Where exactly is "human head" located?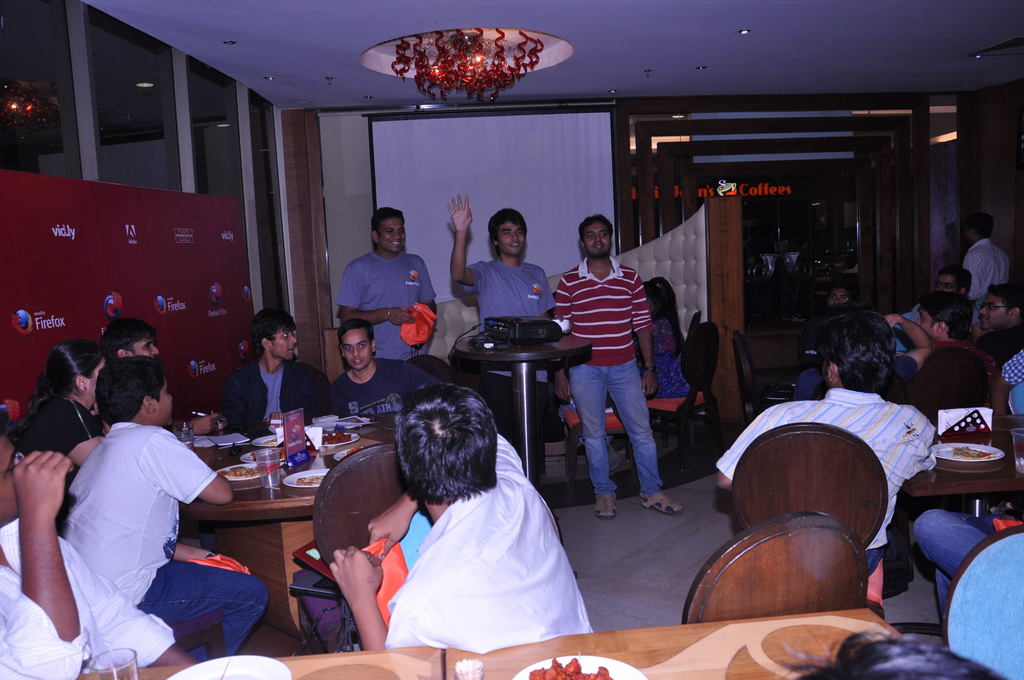
Its bounding box is 914:288:973:339.
